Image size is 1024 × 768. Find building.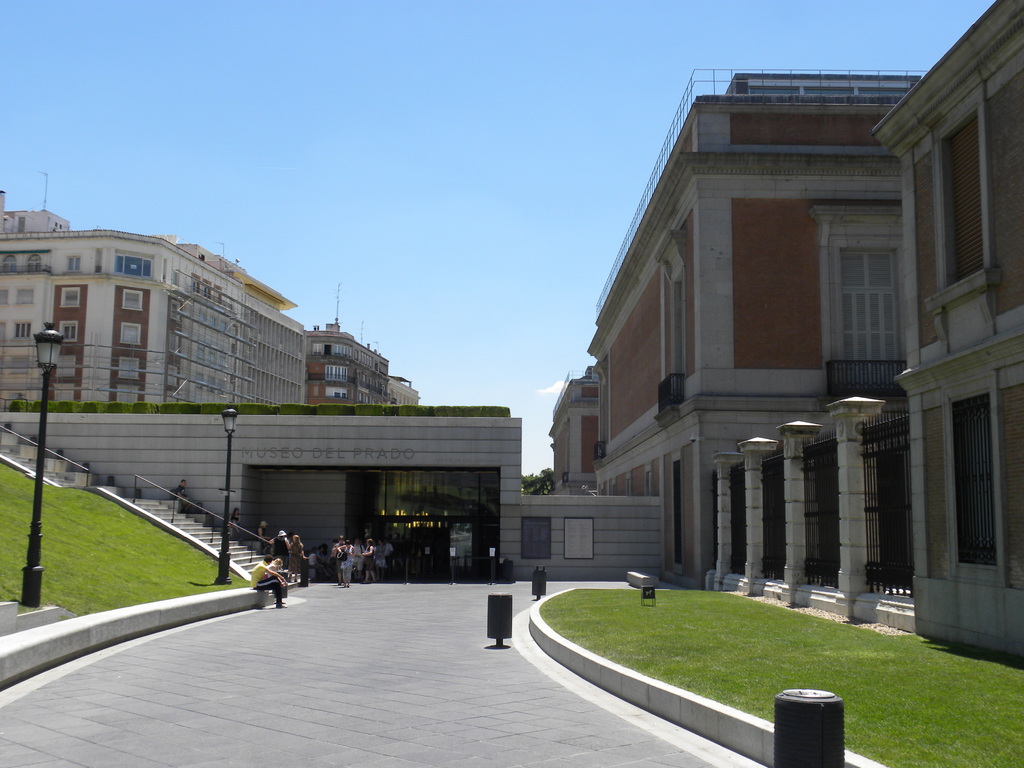
{"left": 303, "top": 286, "right": 390, "bottom": 404}.
